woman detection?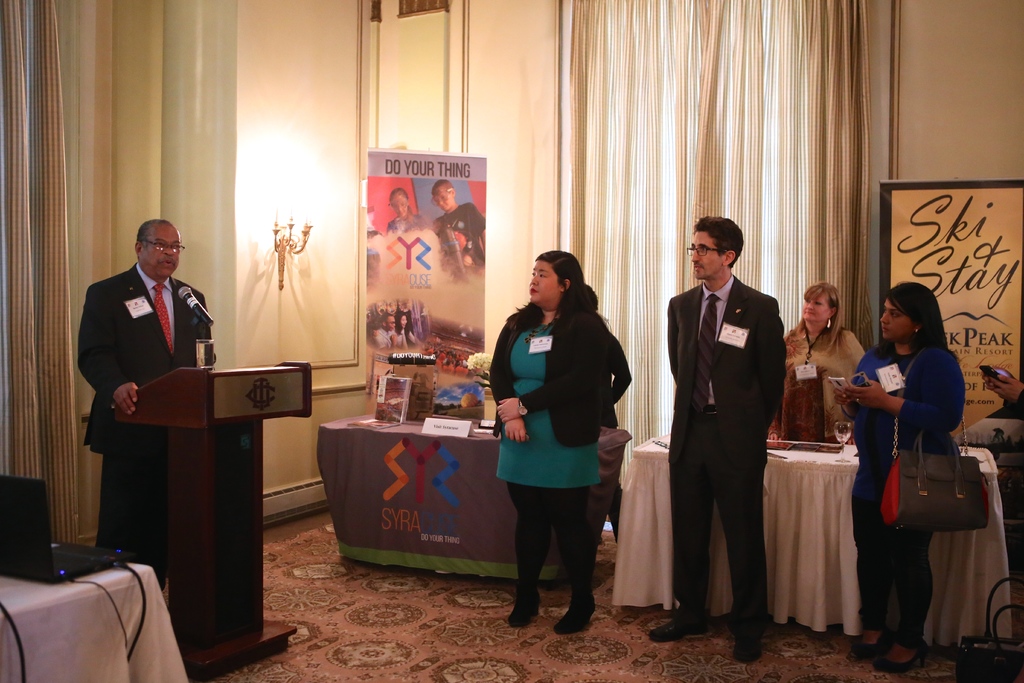
(x1=493, y1=244, x2=625, y2=645)
